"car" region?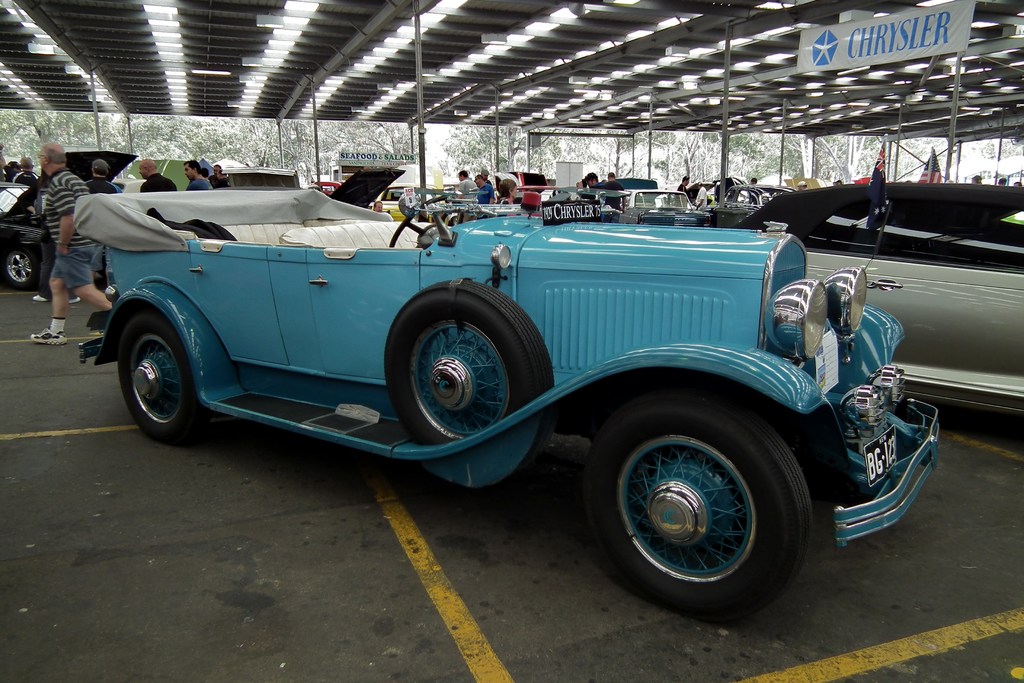
x1=731 y1=183 x2=1023 y2=419
